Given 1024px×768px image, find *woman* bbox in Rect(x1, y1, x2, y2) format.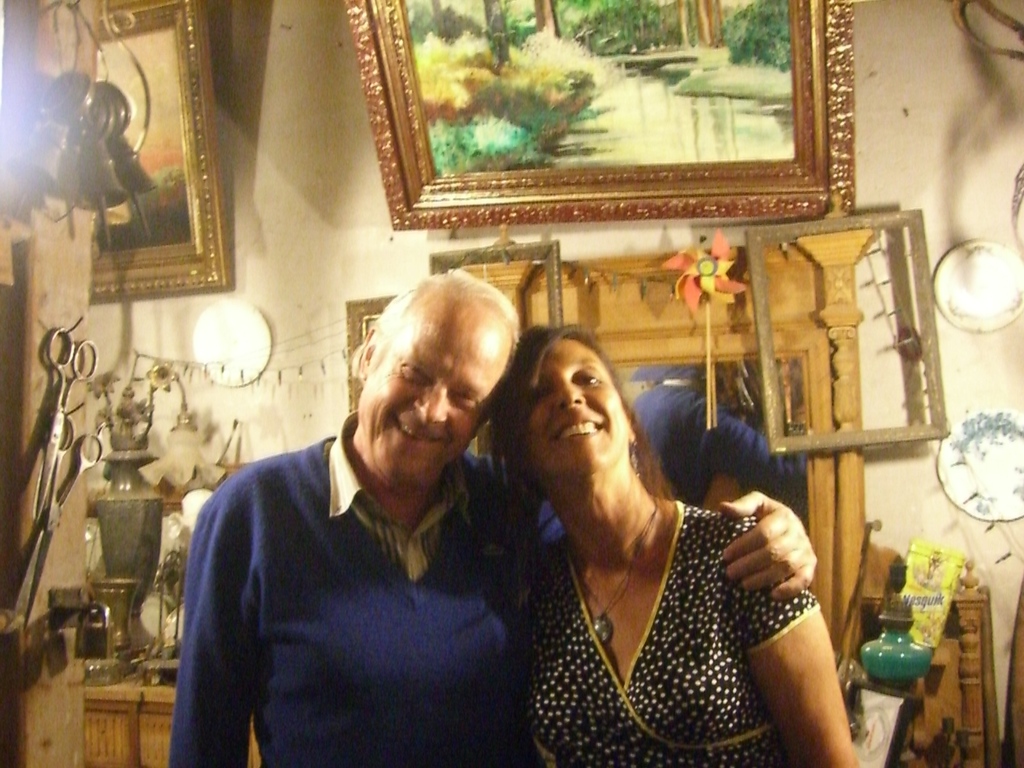
Rect(518, 315, 858, 767).
